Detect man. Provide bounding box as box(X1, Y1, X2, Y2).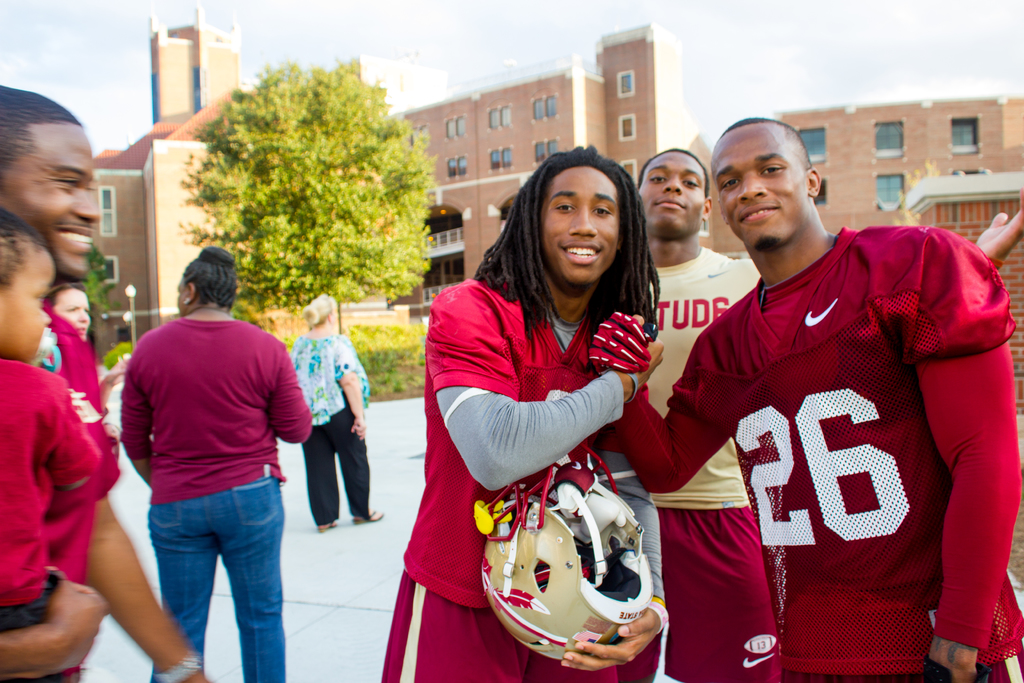
box(100, 254, 314, 666).
